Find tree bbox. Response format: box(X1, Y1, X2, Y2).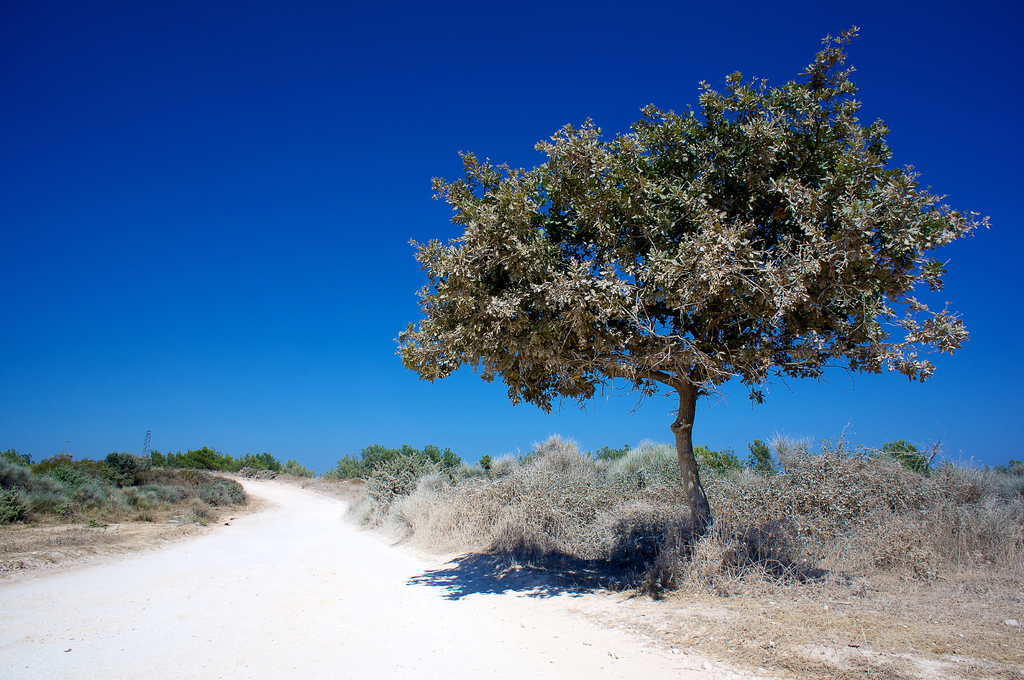
box(390, 27, 957, 570).
